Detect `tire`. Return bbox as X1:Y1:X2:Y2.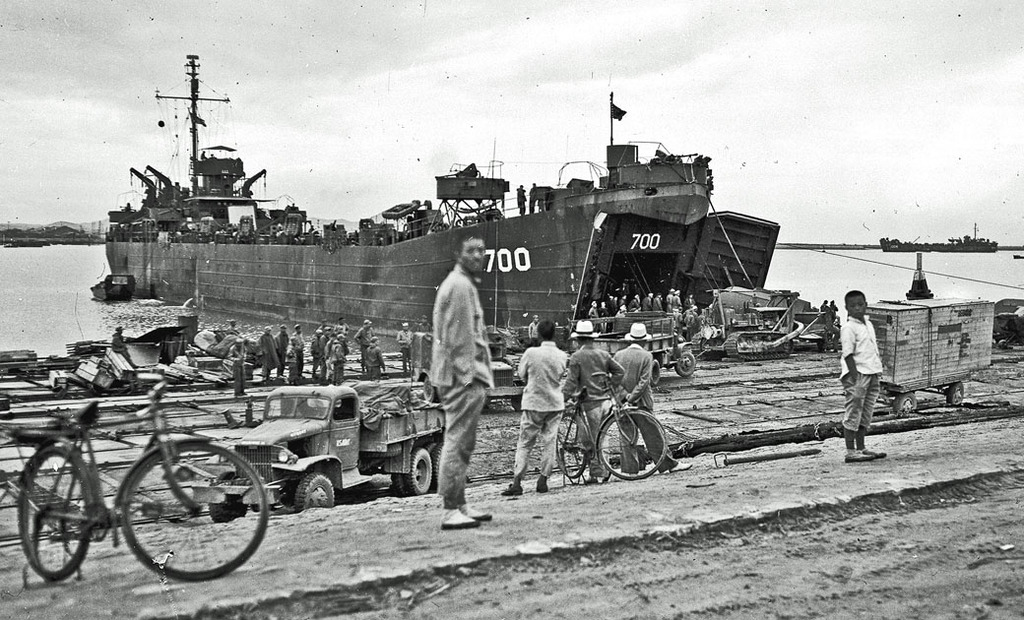
209:473:250:523.
